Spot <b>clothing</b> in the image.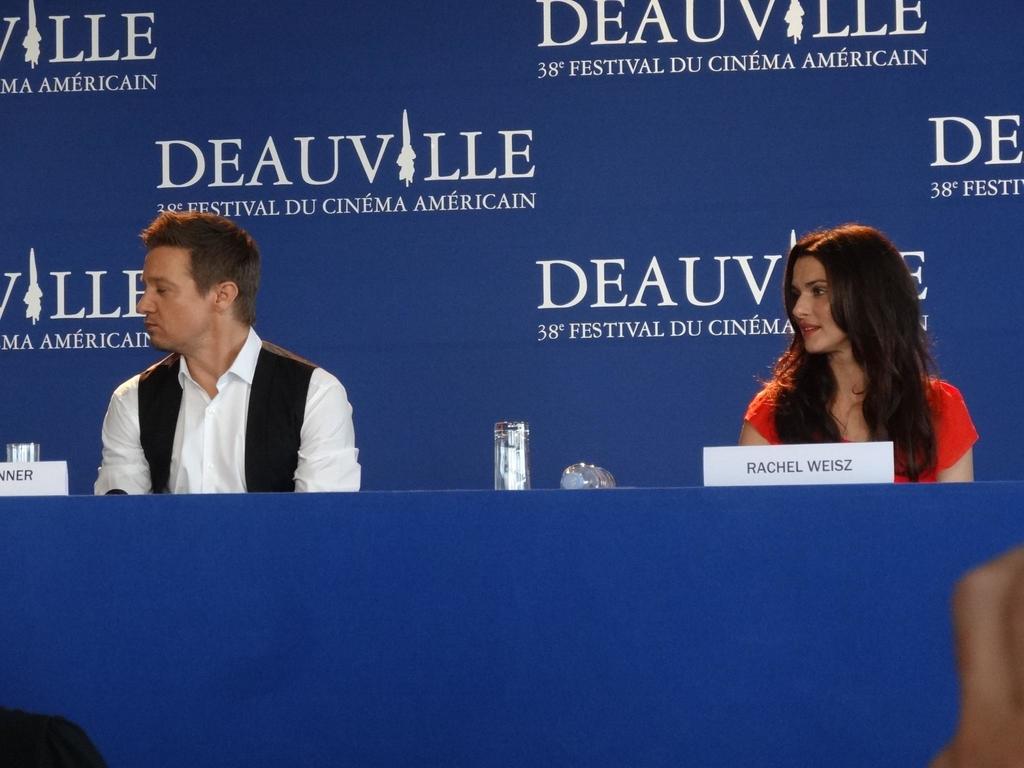
<b>clothing</b> found at (744,368,980,482).
